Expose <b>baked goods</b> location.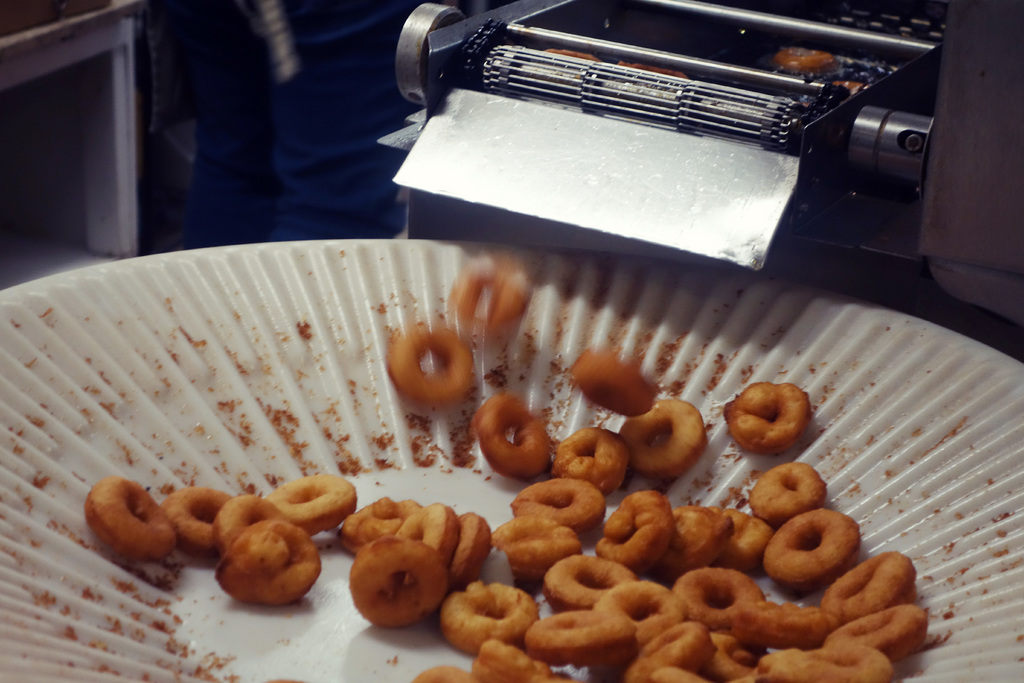
Exposed at <region>754, 638, 902, 682</region>.
